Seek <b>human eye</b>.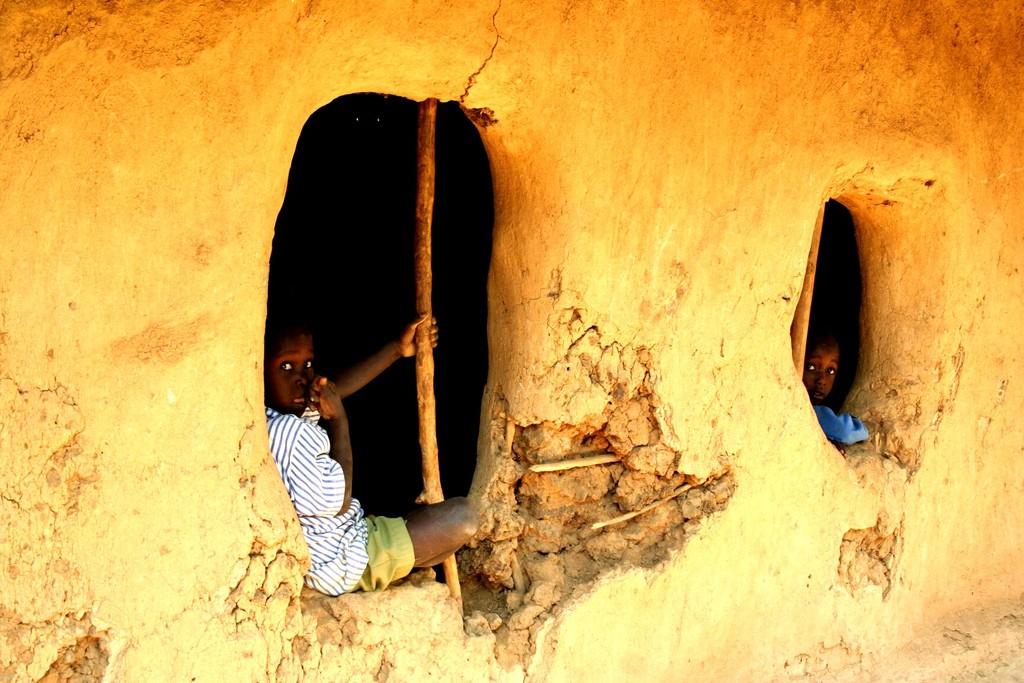
Rect(806, 361, 816, 375).
